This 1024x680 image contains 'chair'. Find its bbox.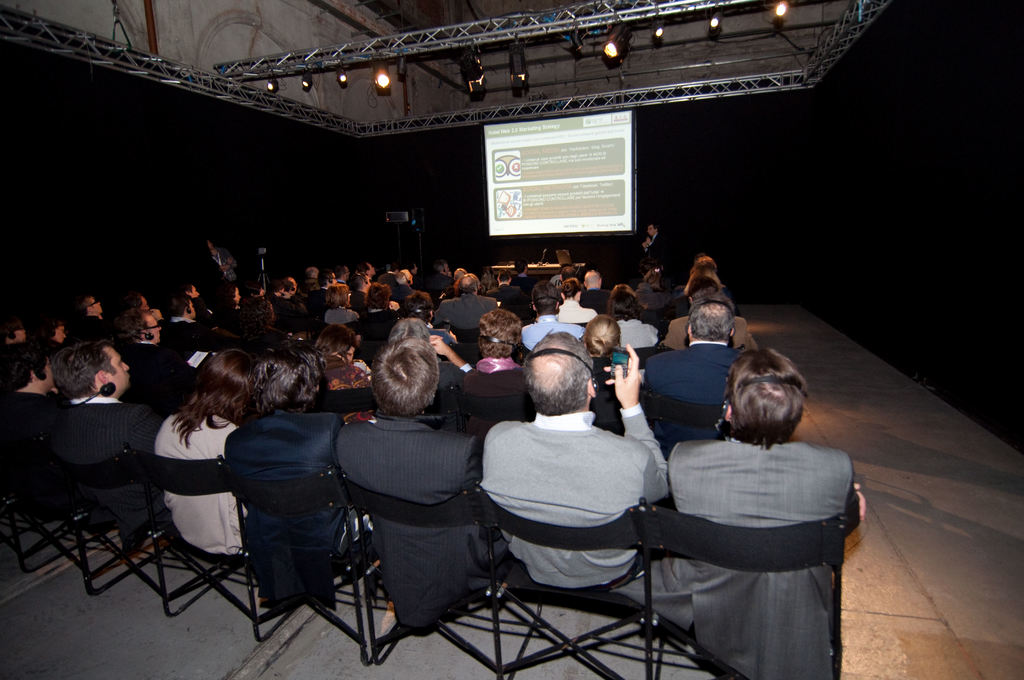
x1=139, y1=449, x2=299, y2=639.
